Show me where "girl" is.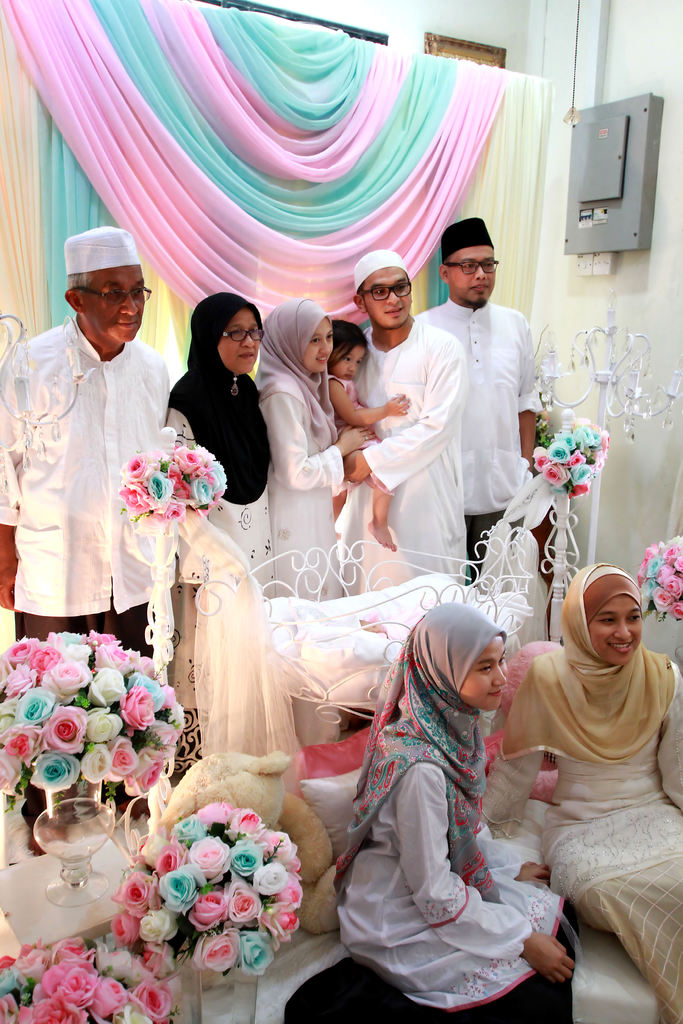
"girl" is at [x1=318, y1=572, x2=566, y2=1016].
